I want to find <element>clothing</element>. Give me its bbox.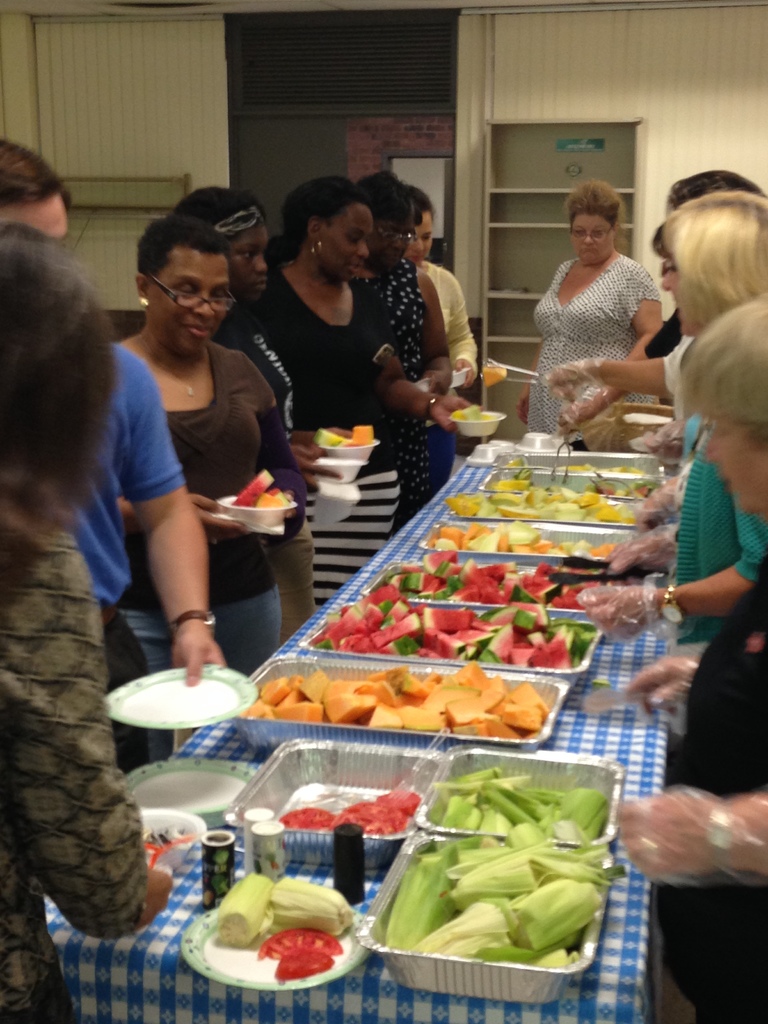
x1=669, y1=438, x2=762, y2=646.
